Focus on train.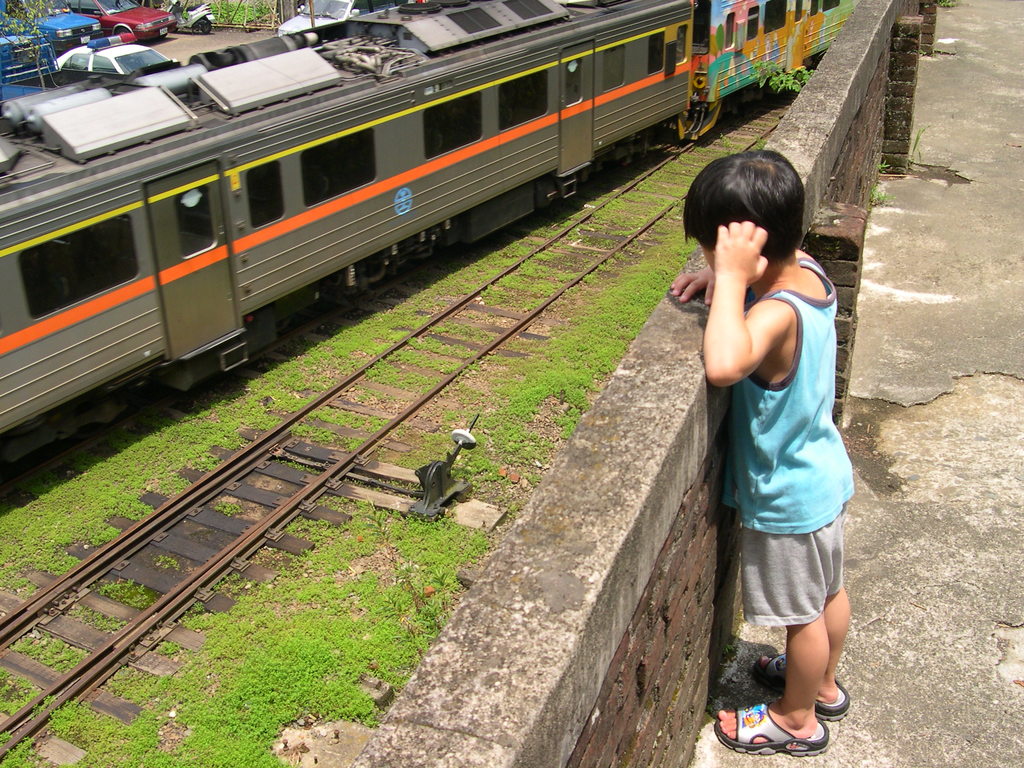
Focused at bbox=[0, 0, 849, 455].
